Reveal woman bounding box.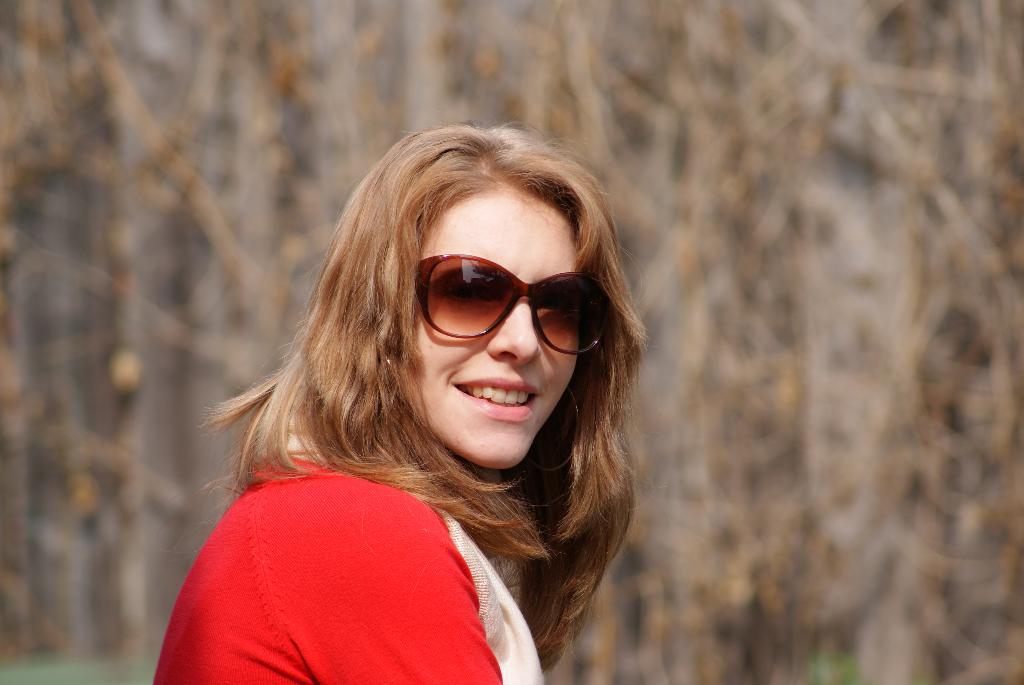
Revealed: l=150, t=111, r=669, b=672.
